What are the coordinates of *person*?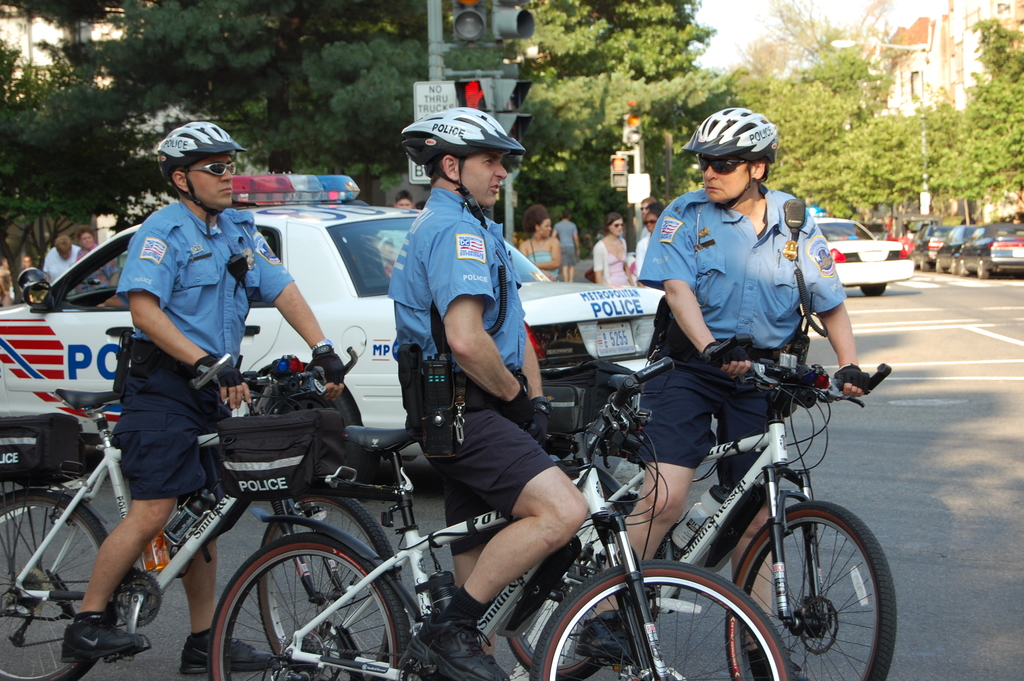
l=385, t=106, r=564, b=572.
